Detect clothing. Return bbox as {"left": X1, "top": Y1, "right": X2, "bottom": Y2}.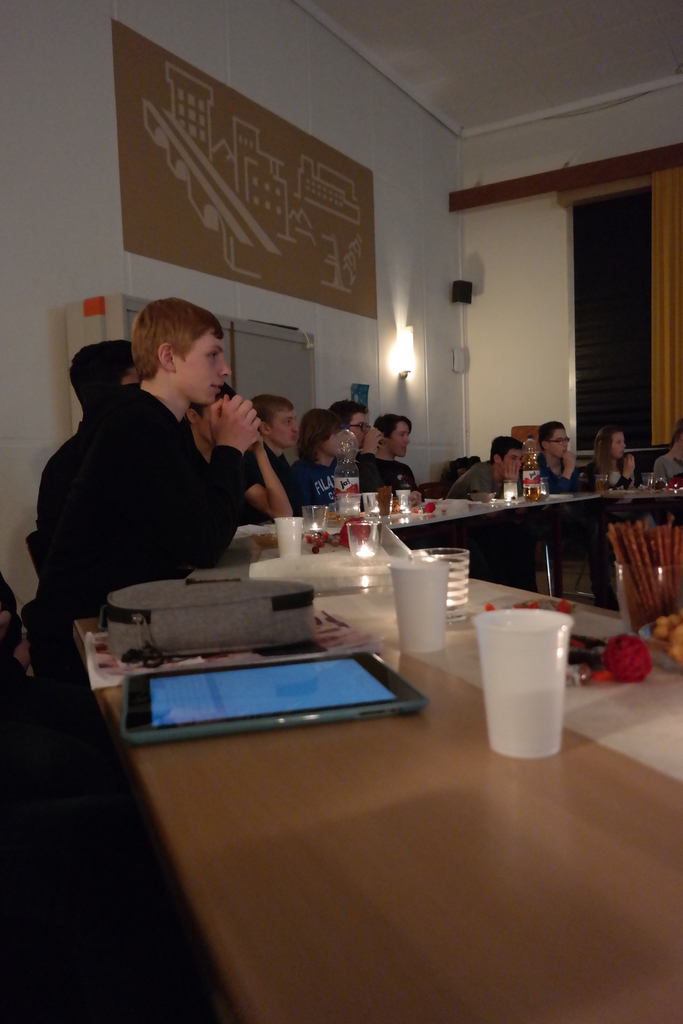
{"left": 593, "top": 465, "right": 650, "bottom": 496}.
